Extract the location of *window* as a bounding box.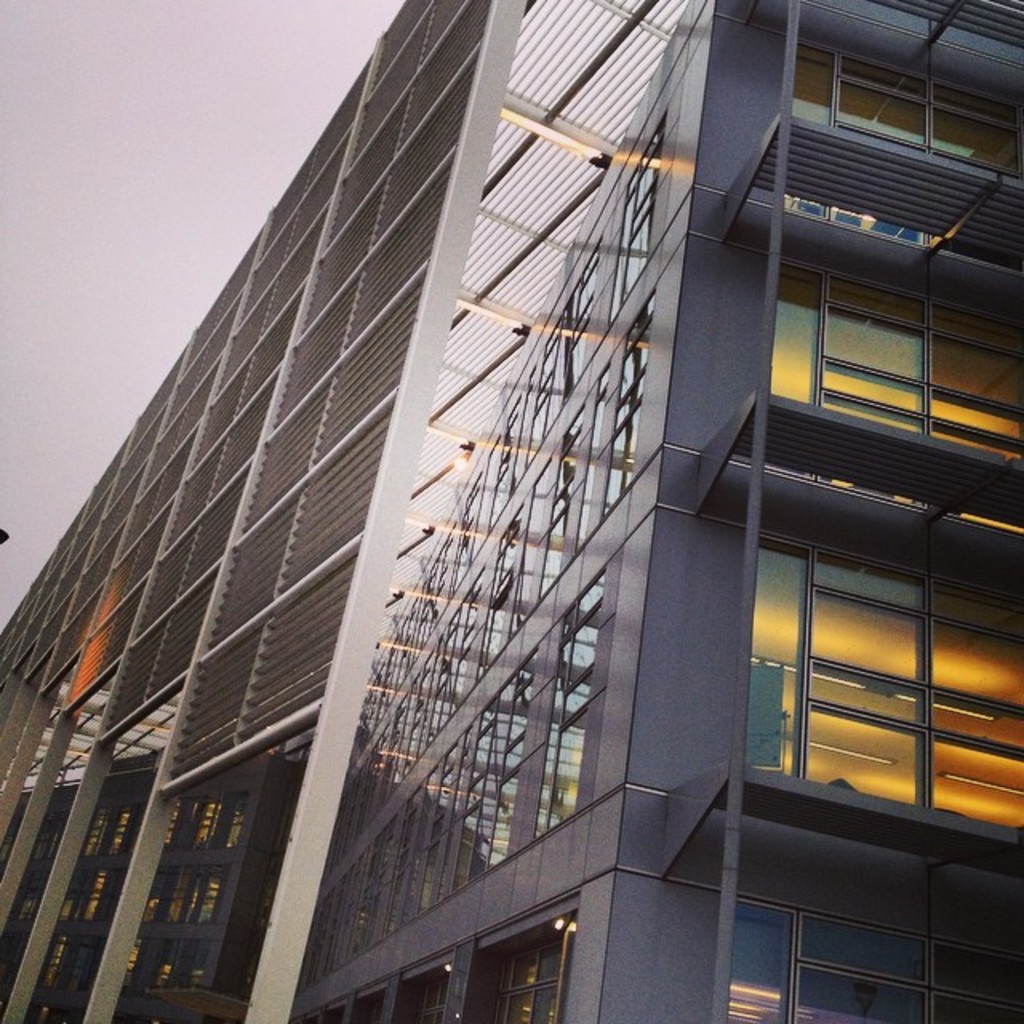
[750, 464, 979, 854].
